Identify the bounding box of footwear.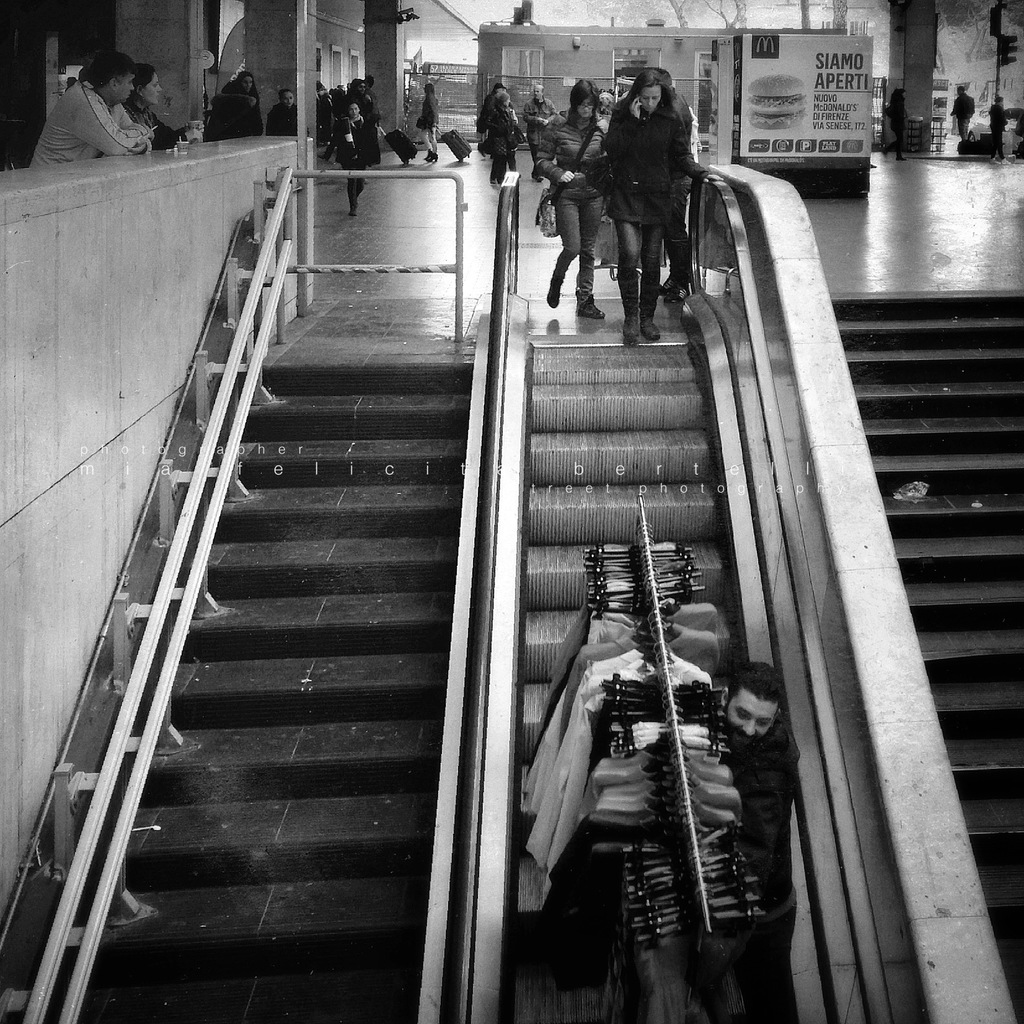
bbox=(572, 300, 605, 319).
